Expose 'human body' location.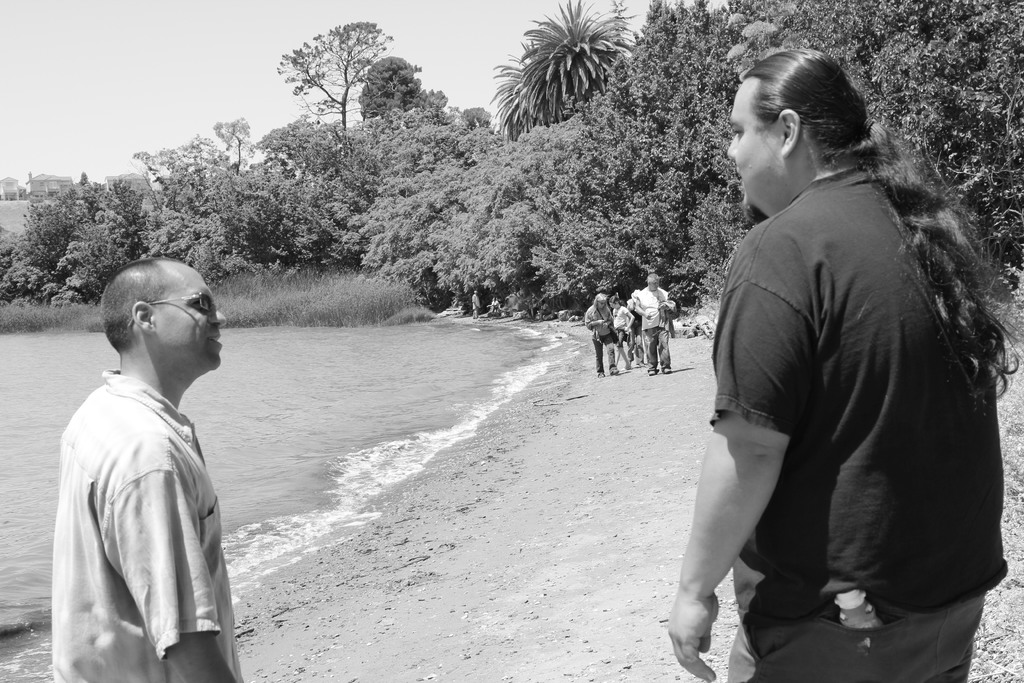
Exposed at region(611, 294, 635, 365).
